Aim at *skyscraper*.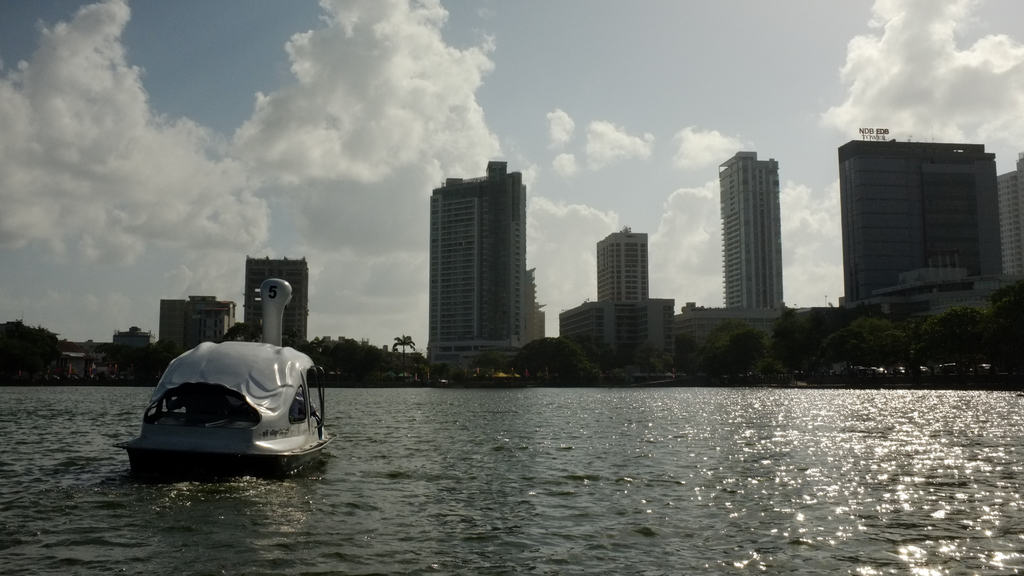
Aimed at left=408, top=149, right=543, bottom=363.
